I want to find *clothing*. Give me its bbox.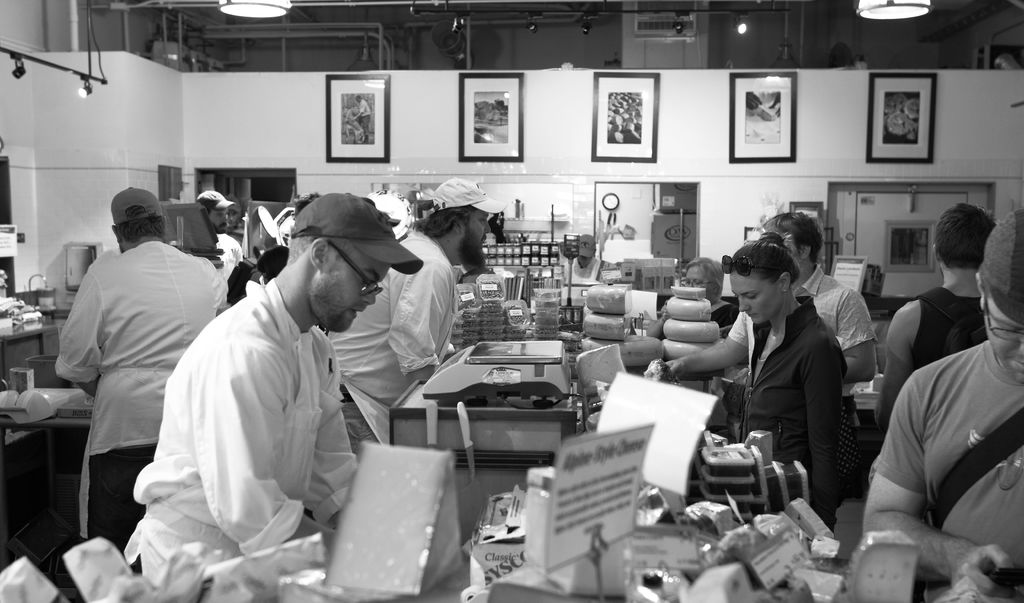
(left=223, top=228, right=245, bottom=296).
